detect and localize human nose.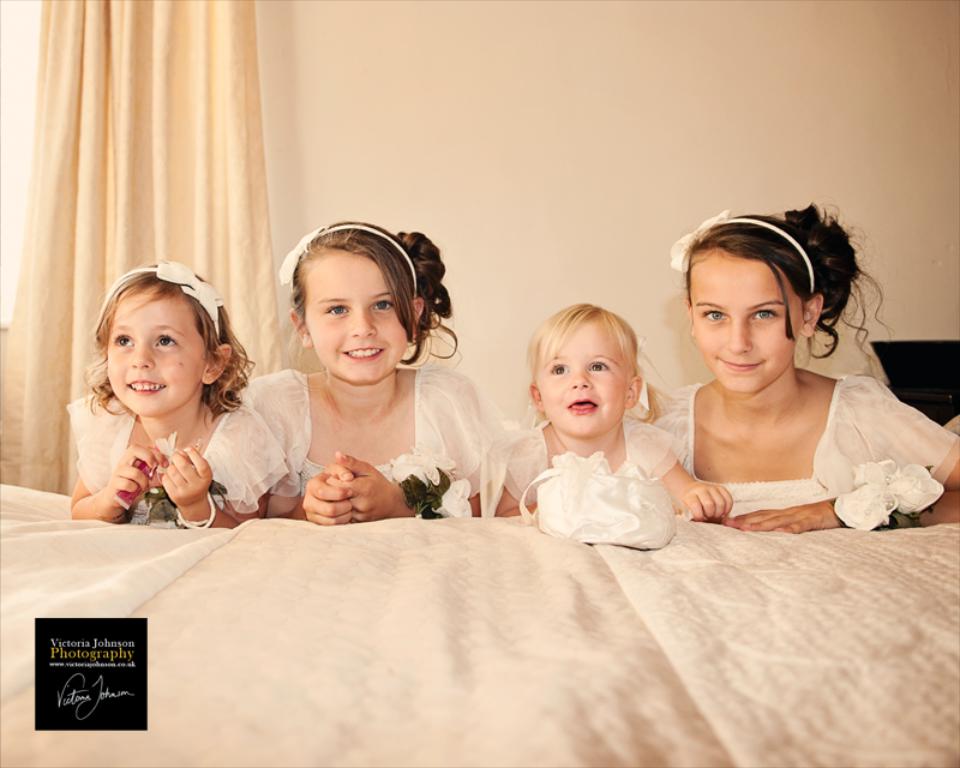
Localized at {"left": 350, "top": 305, "right": 378, "bottom": 338}.
